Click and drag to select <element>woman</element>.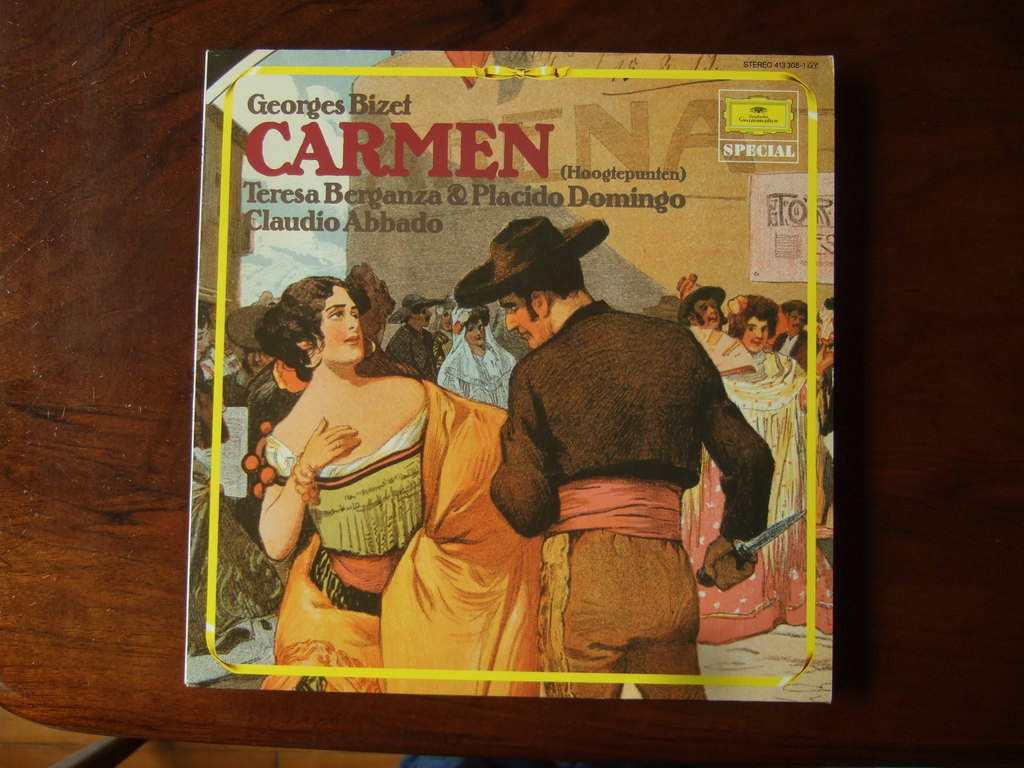
Selection: x1=435 y1=304 x2=515 y2=408.
